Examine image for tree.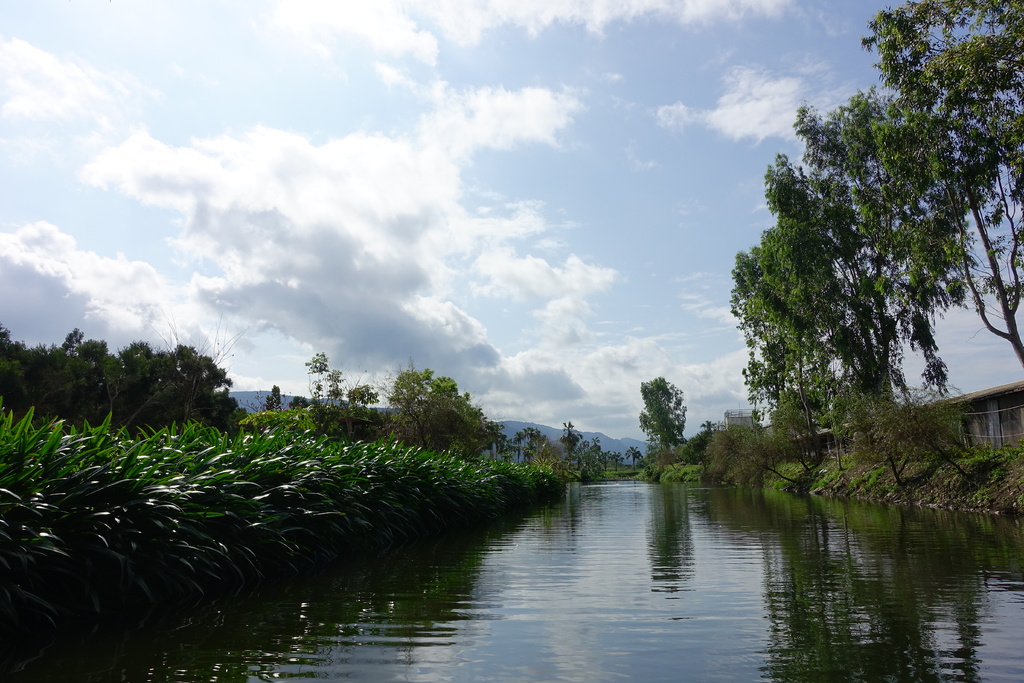
Examination result: rect(0, 315, 245, 436).
